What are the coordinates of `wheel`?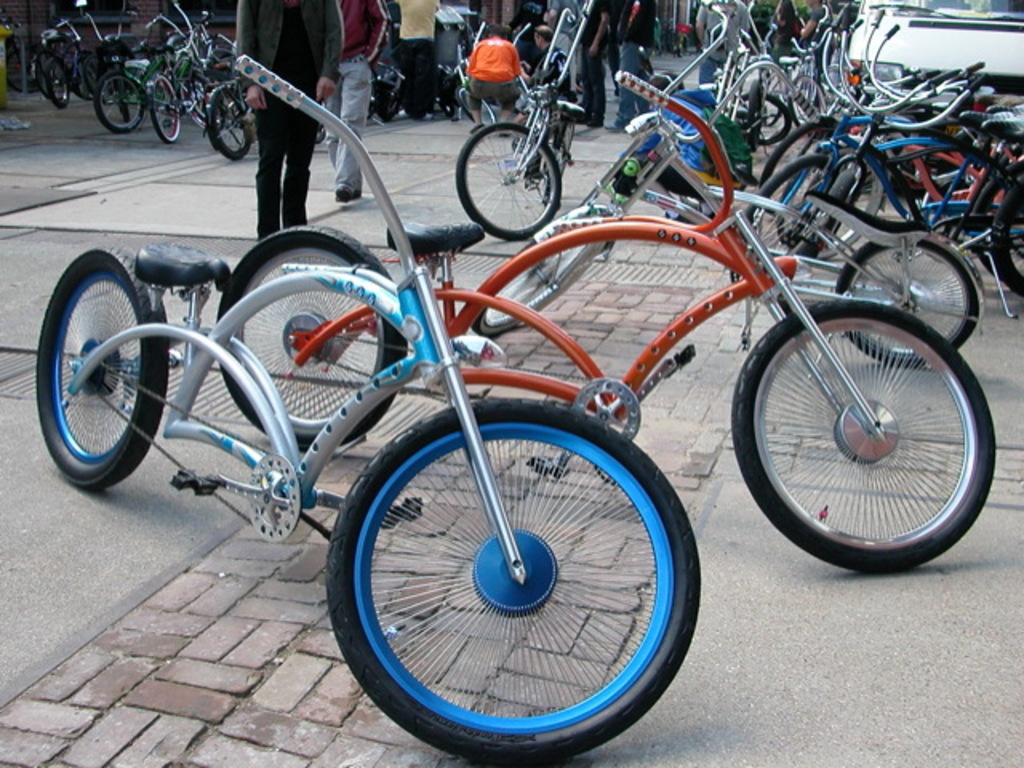
left=211, top=91, right=248, bottom=162.
